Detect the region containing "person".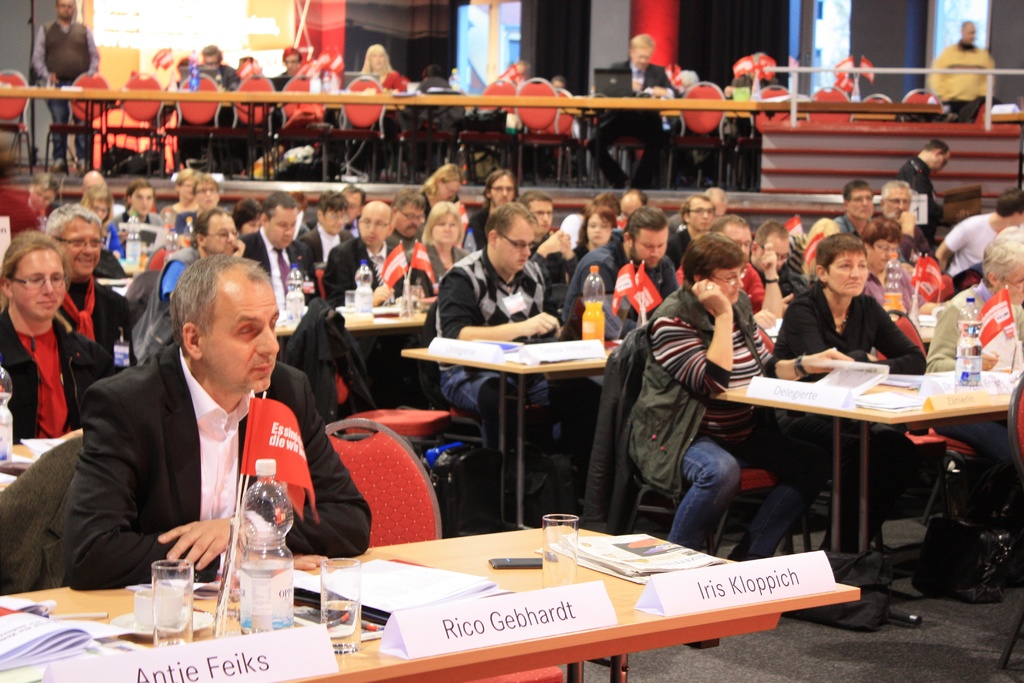
left=0, top=168, right=67, bottom=232.
